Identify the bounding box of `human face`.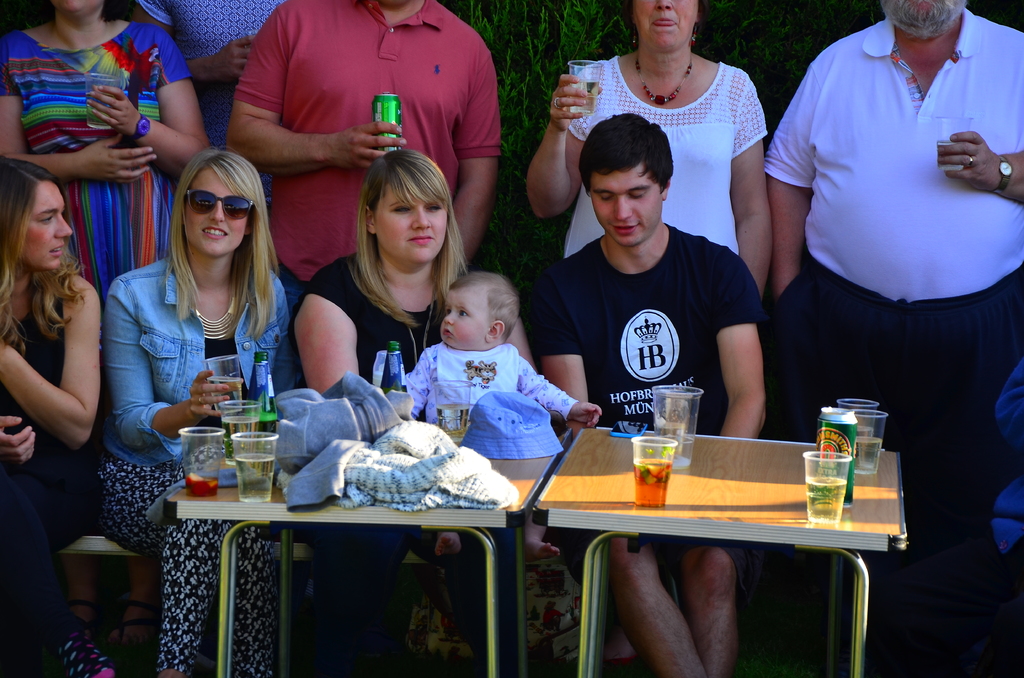
bbox(20, 182, 72, 270).
